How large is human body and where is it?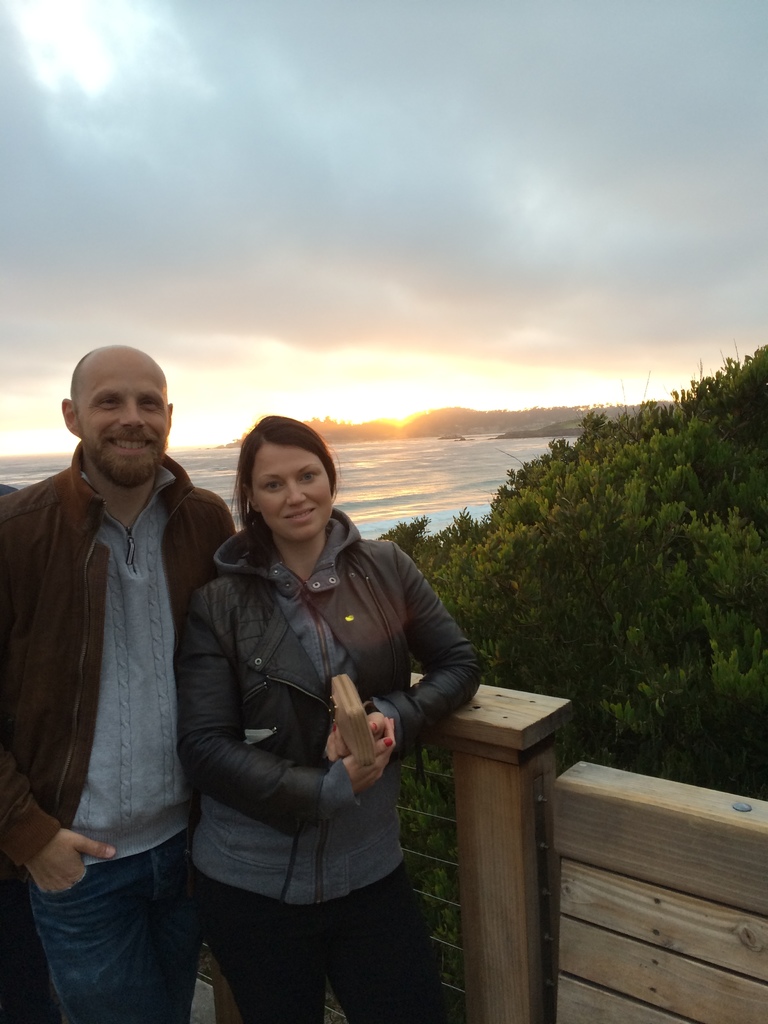
Bounding box: detection(184, 419, 414, 1023).
